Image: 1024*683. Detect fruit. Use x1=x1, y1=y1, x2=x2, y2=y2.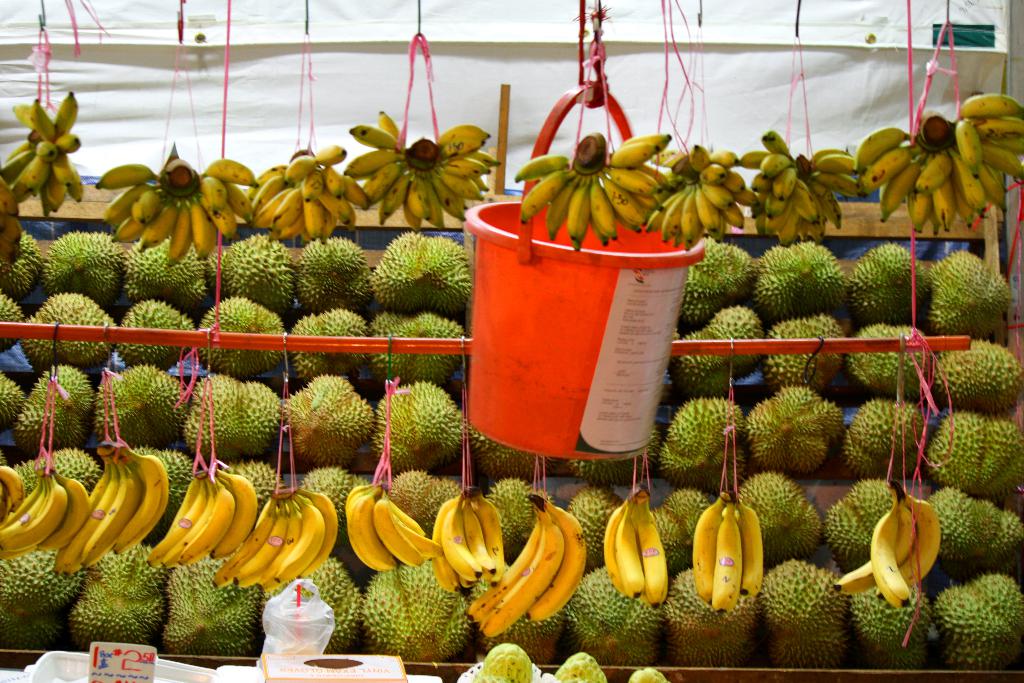
x1=598, y1=497, x2=626, y2=600.
